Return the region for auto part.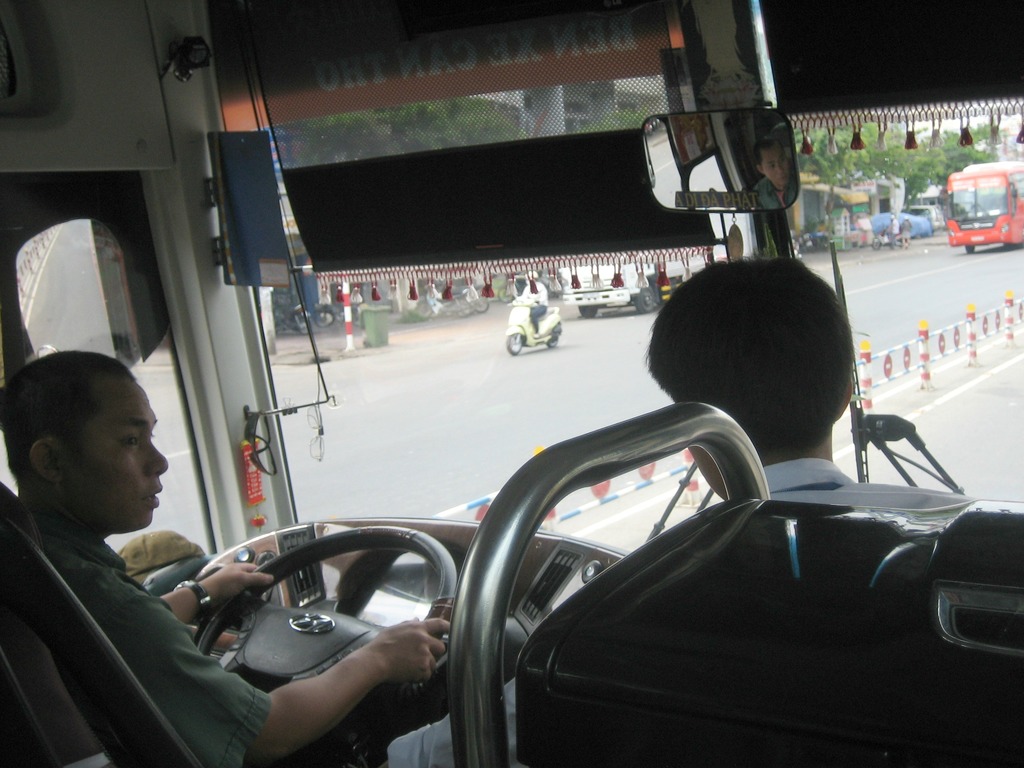
rect(766, 465, 1019, 760).
